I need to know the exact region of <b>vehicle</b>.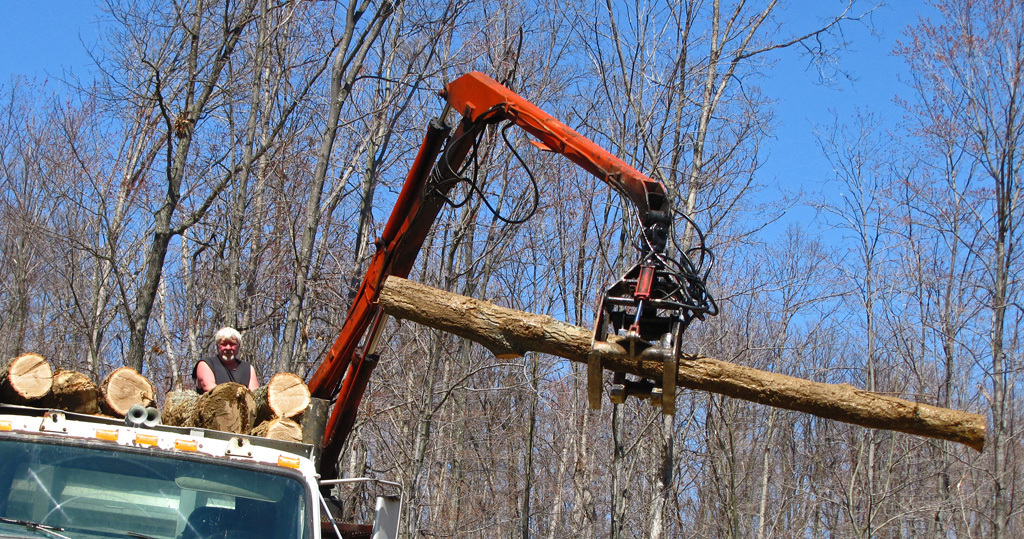
Region: locate(0, 65, 718, 538).
